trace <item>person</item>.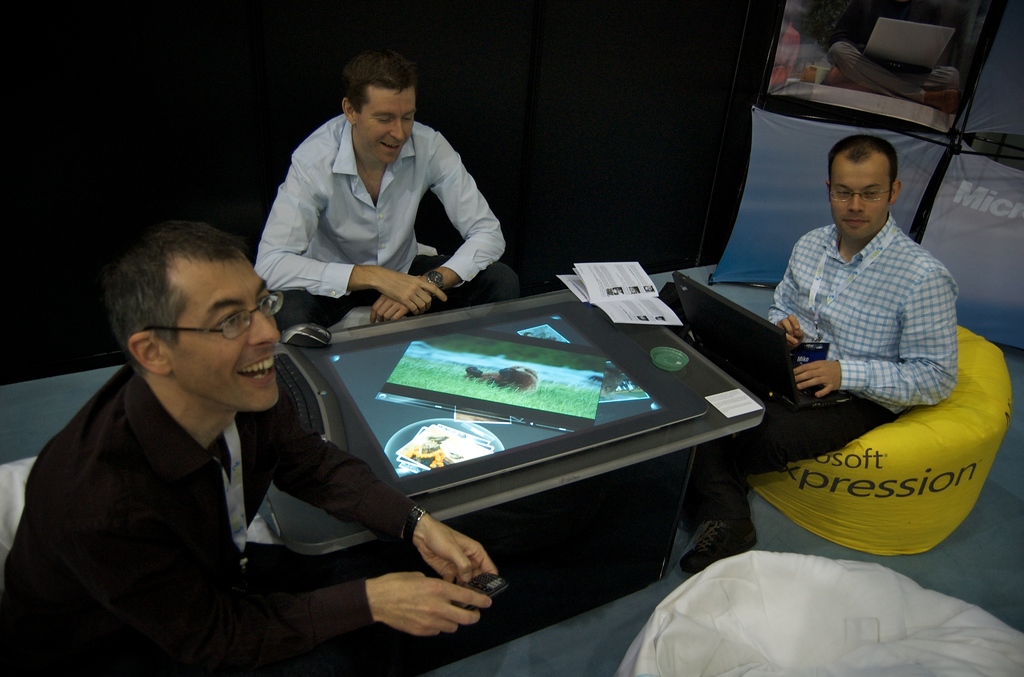
Traced to {"x1": 0, "y1": 214, "x2": 493, "y2": 676}.
